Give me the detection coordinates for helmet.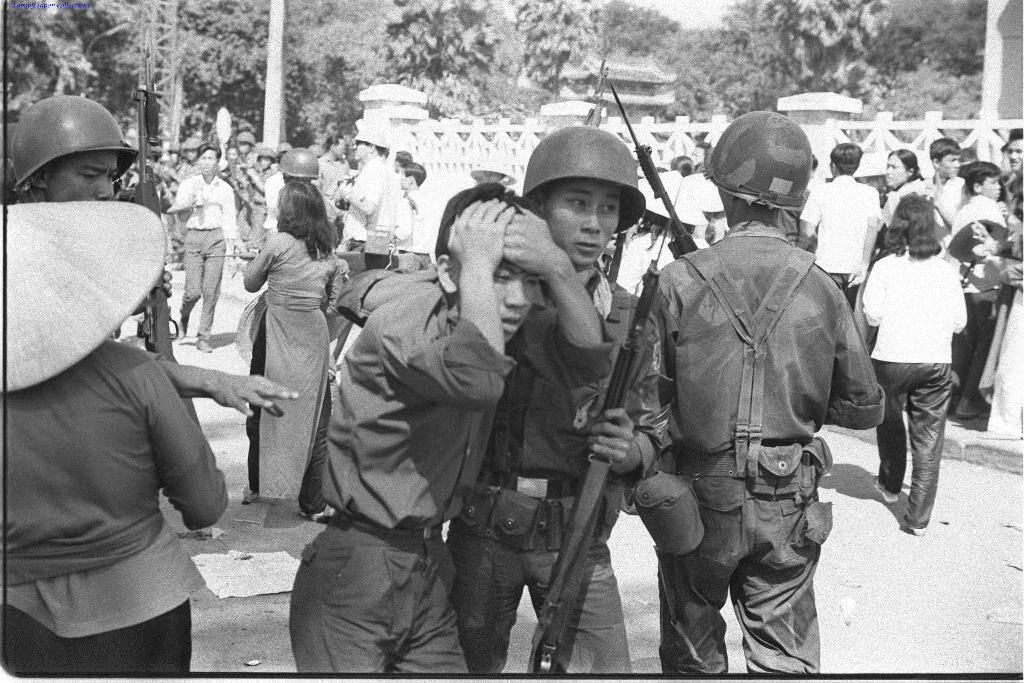
[x1=280, y1=151, x2=321, y2=180].
